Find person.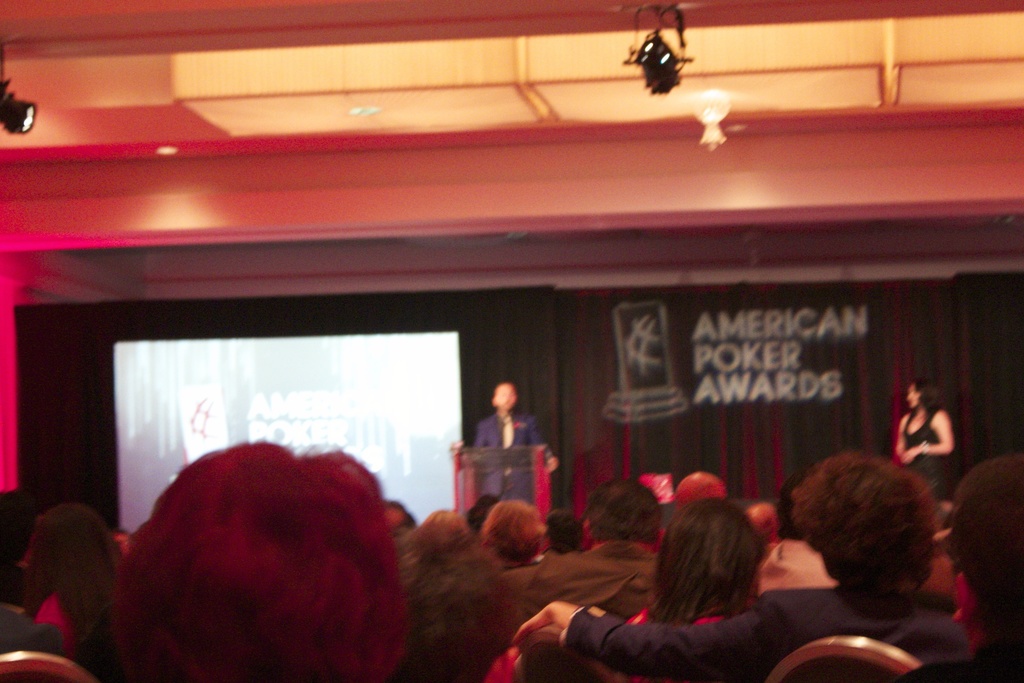
465:385:547:529.
